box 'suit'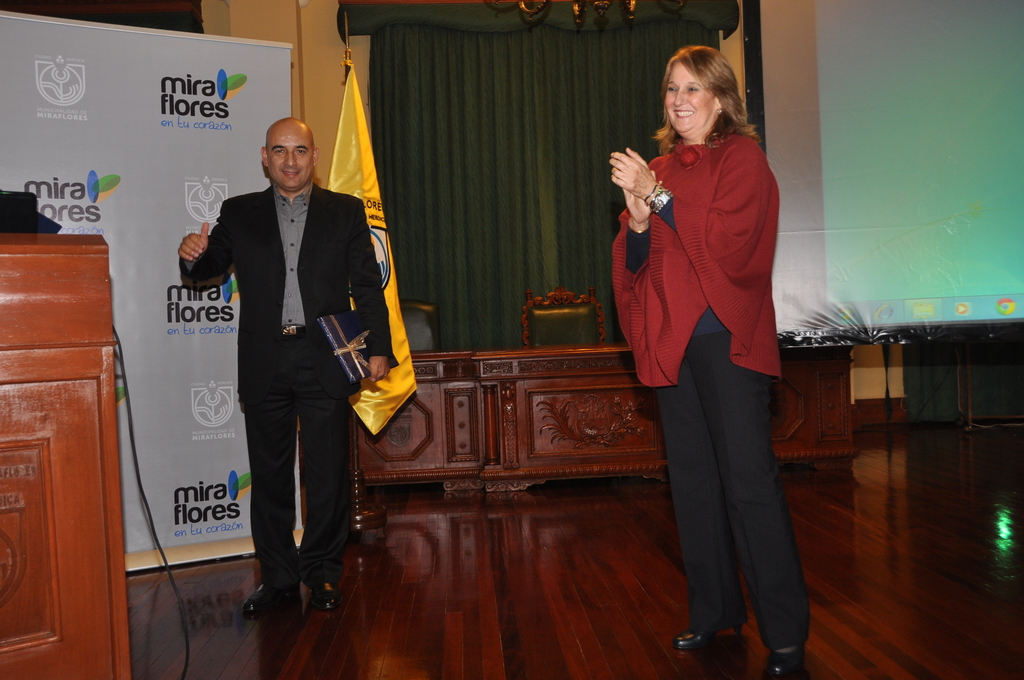
x1=181, y1=136, x2=388, y2=614
